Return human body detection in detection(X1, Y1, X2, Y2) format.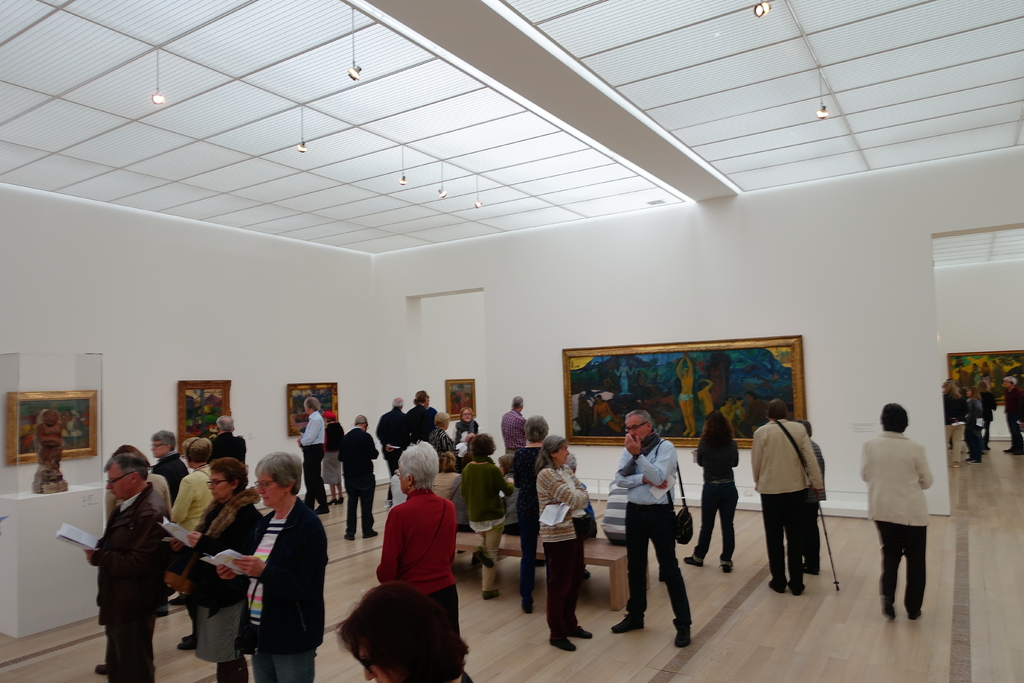
detection(674, 349, 696, 433).
